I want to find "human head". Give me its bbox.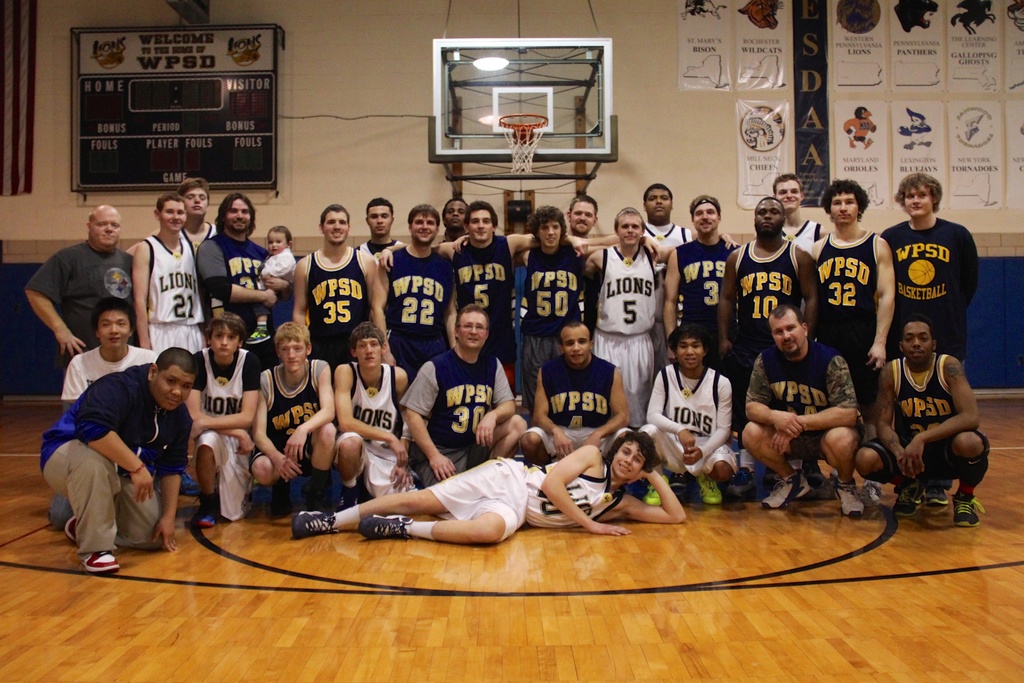
(465, 201, 500, 243).
